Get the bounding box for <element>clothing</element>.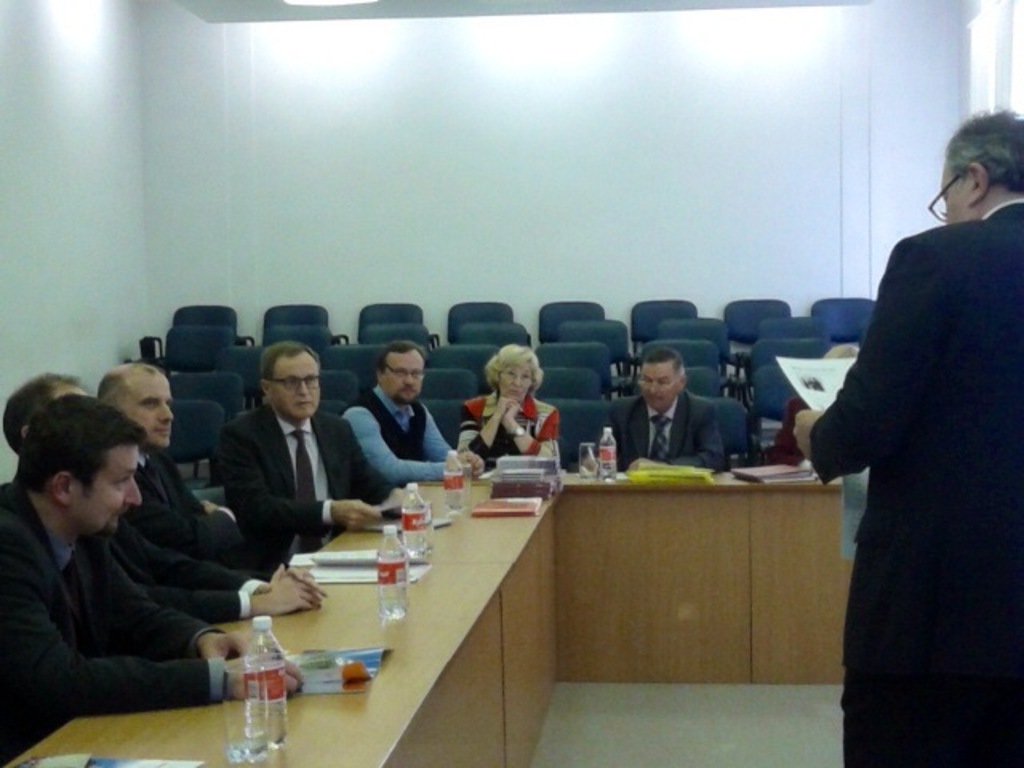
box(773, 394, 803, 461).
